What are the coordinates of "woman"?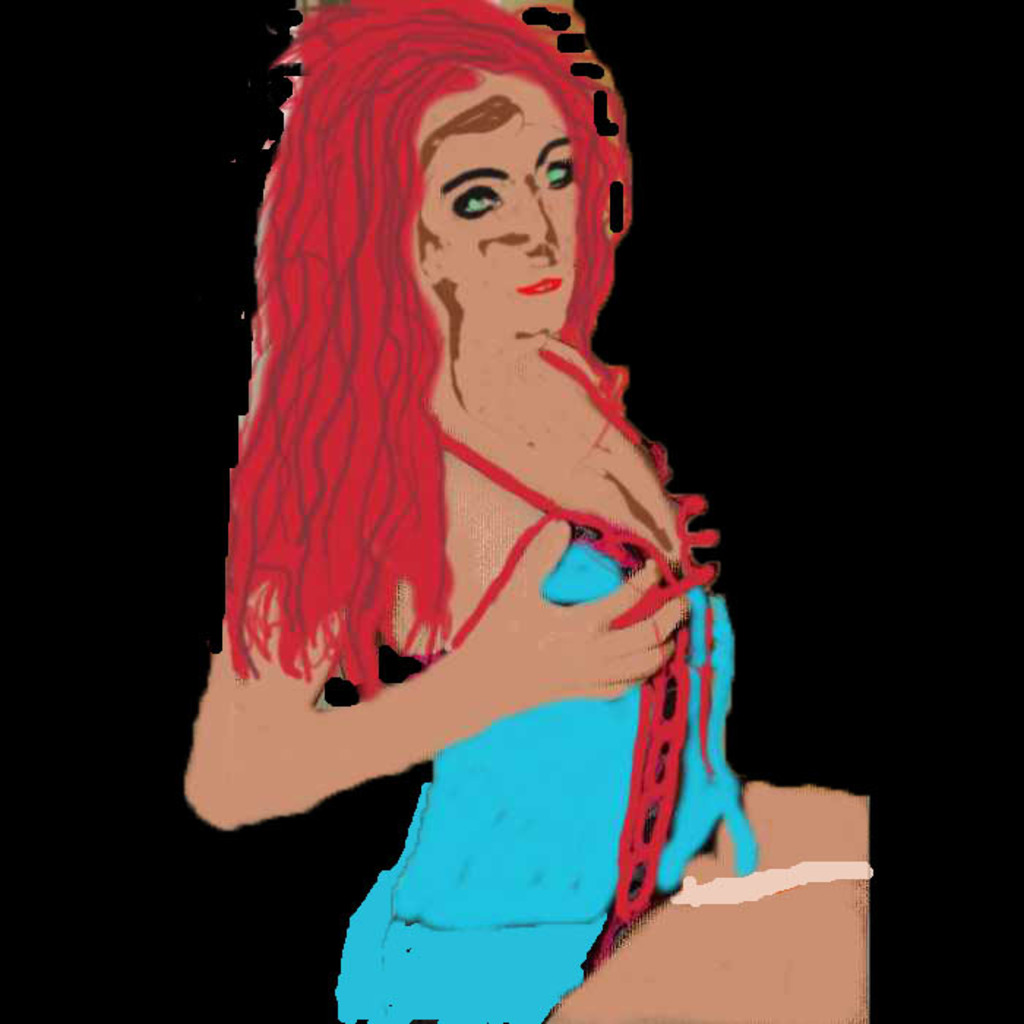
183:0:756:1023.
